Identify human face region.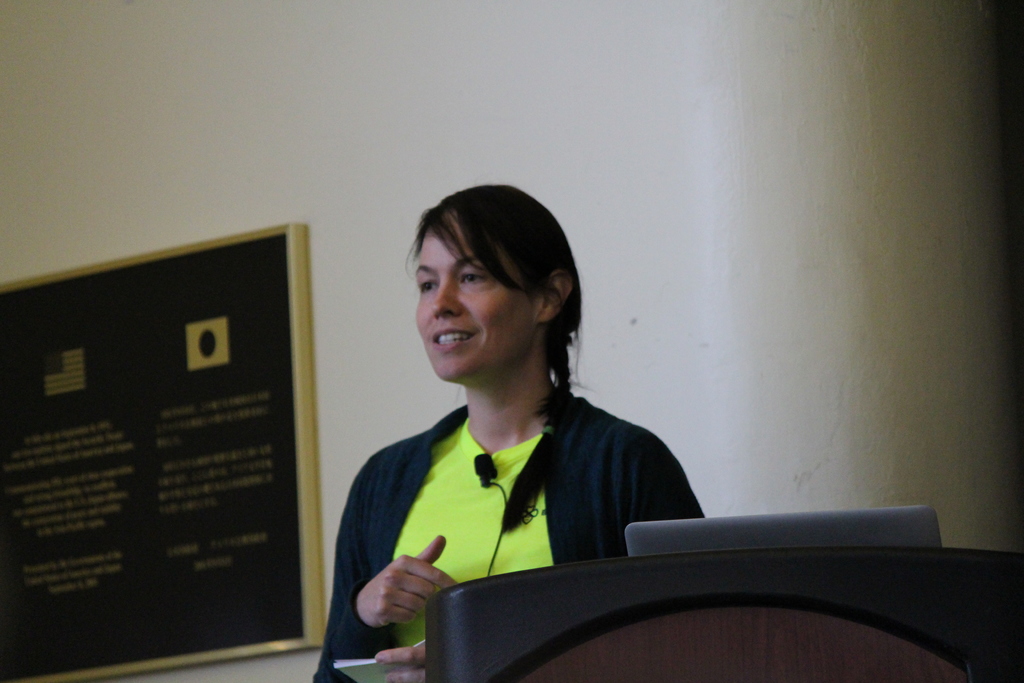
Region: box(414, 228, 527, 378).
